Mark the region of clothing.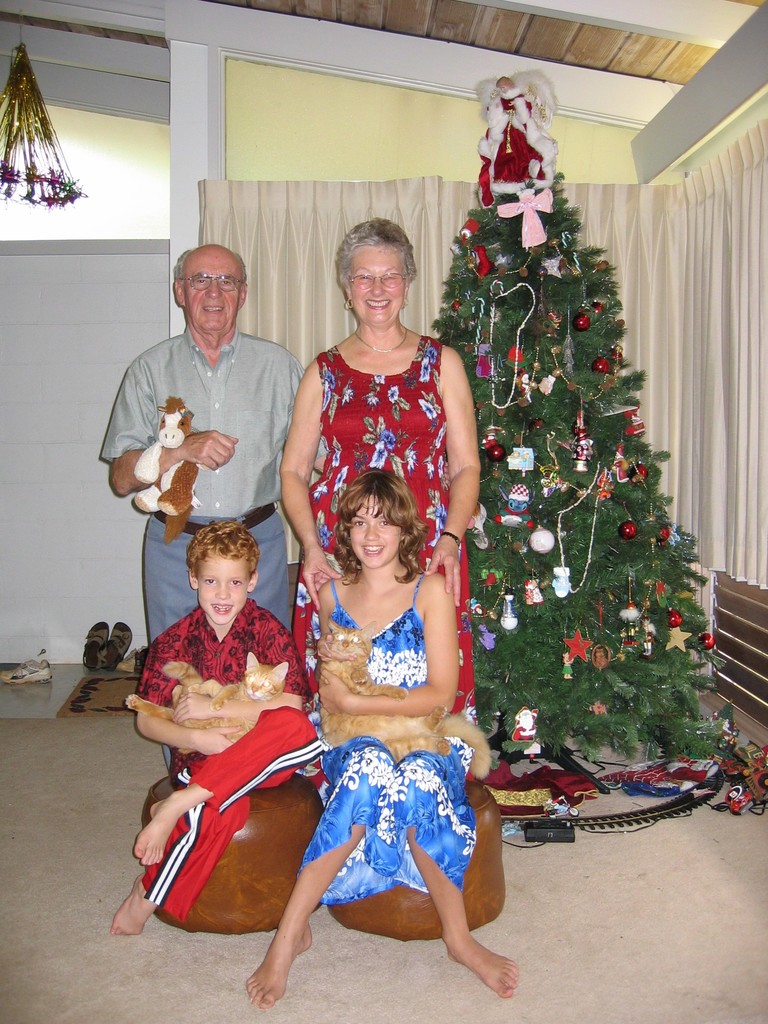
Region: 296:569:476:908.
